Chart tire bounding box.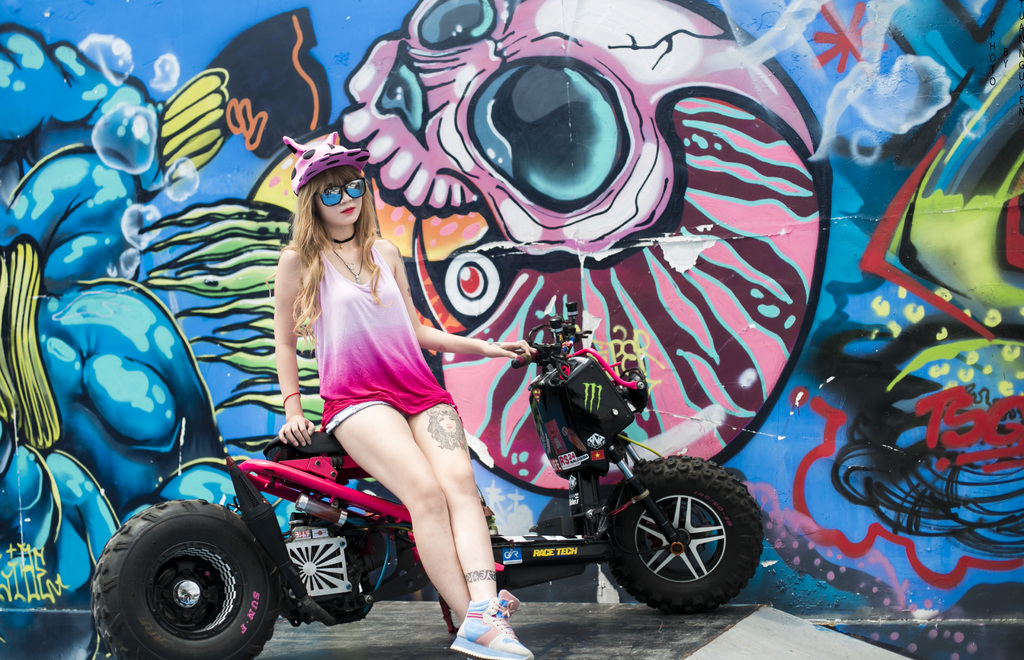
Charted: bbox=(89, 499, 279, 659).
